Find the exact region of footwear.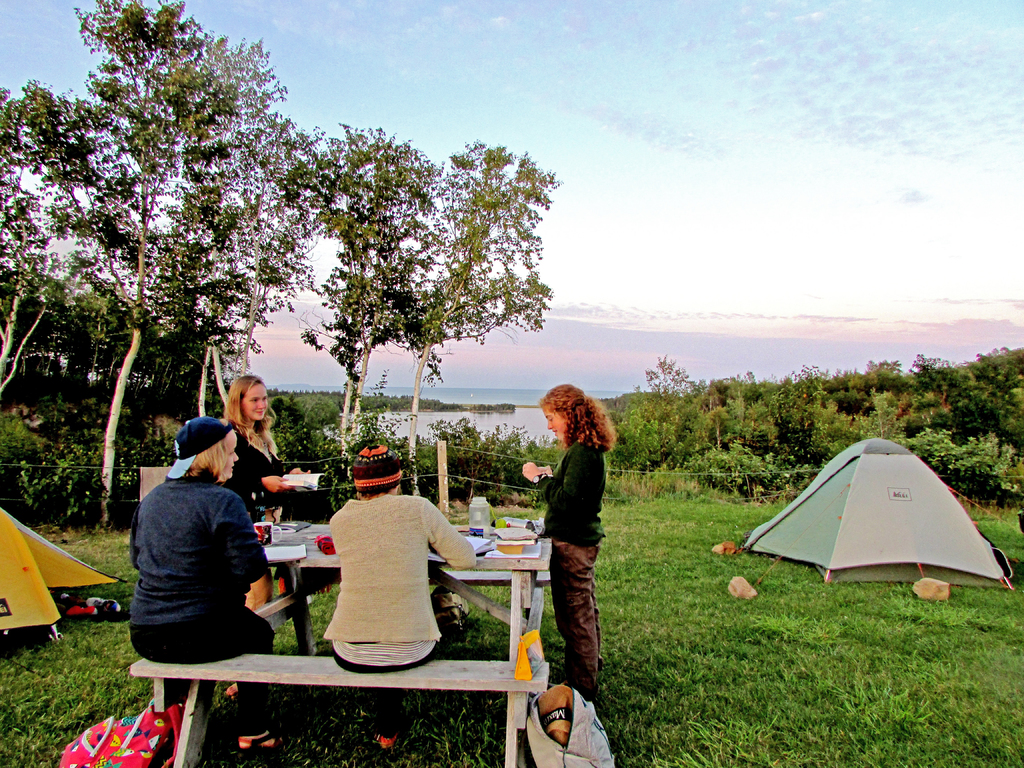
Exact region: Rect(374, 733, 398, 753).
